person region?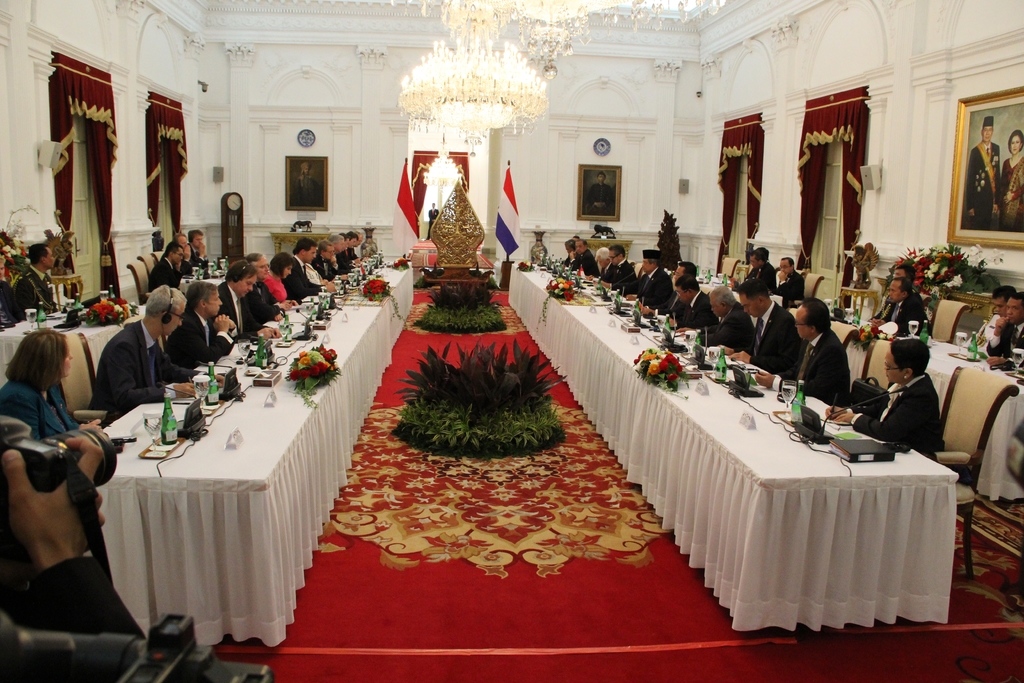
[left=287, top=164, right=323, bottom=209]
